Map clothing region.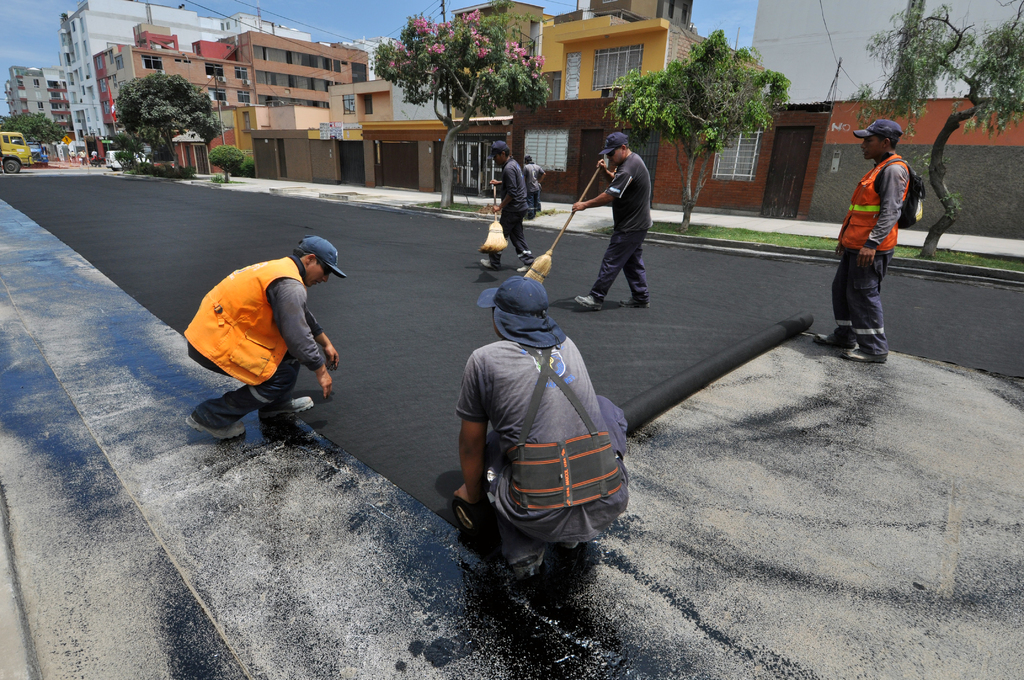
Mapped to x1=454 y1=341 x2=630 y2=565.
